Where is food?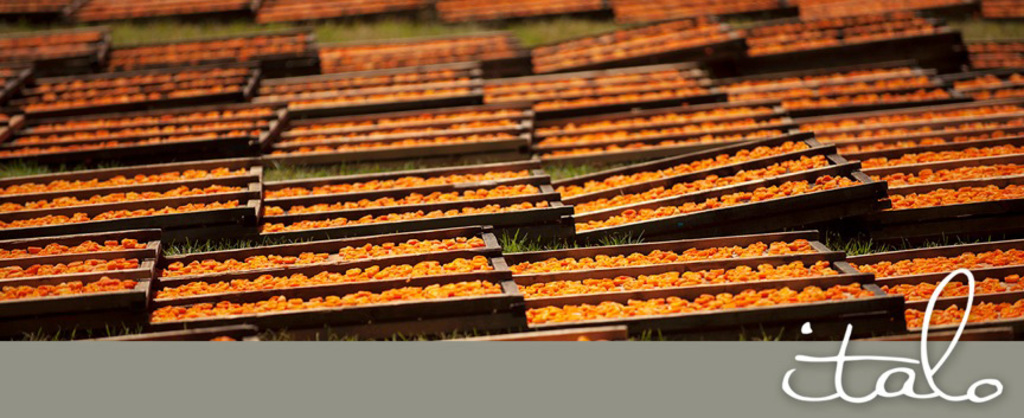
bbox=[718, 64, 948, 112].
